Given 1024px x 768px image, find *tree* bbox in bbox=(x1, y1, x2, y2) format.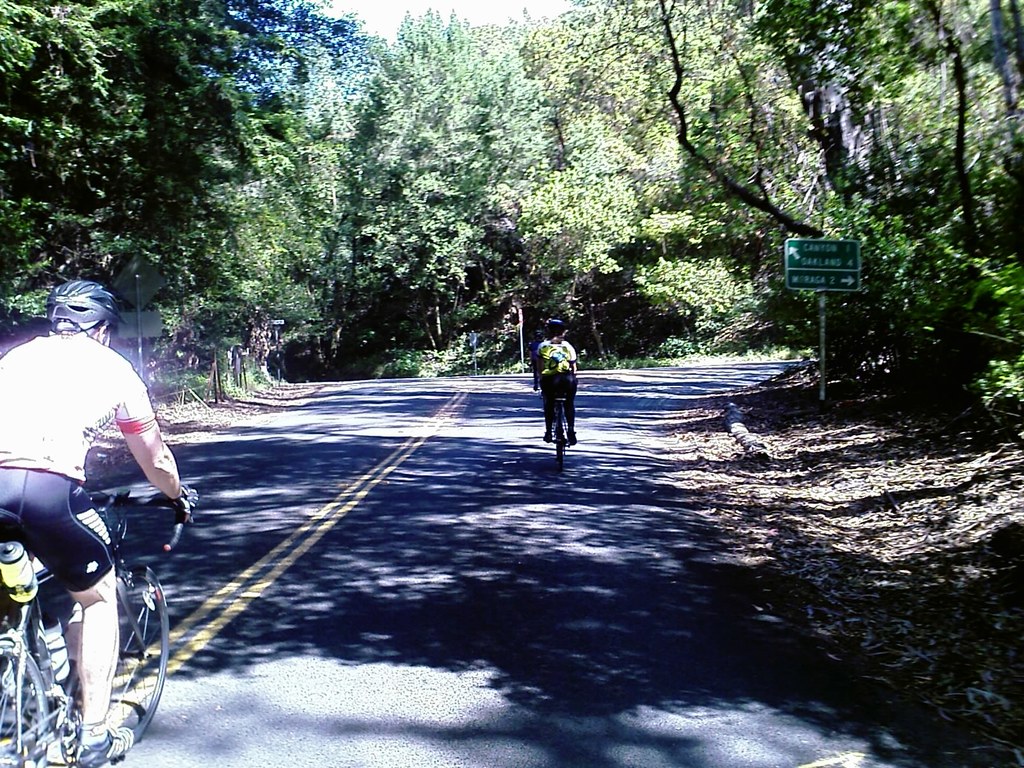
bbox=(568, 0, 1023, 359).
